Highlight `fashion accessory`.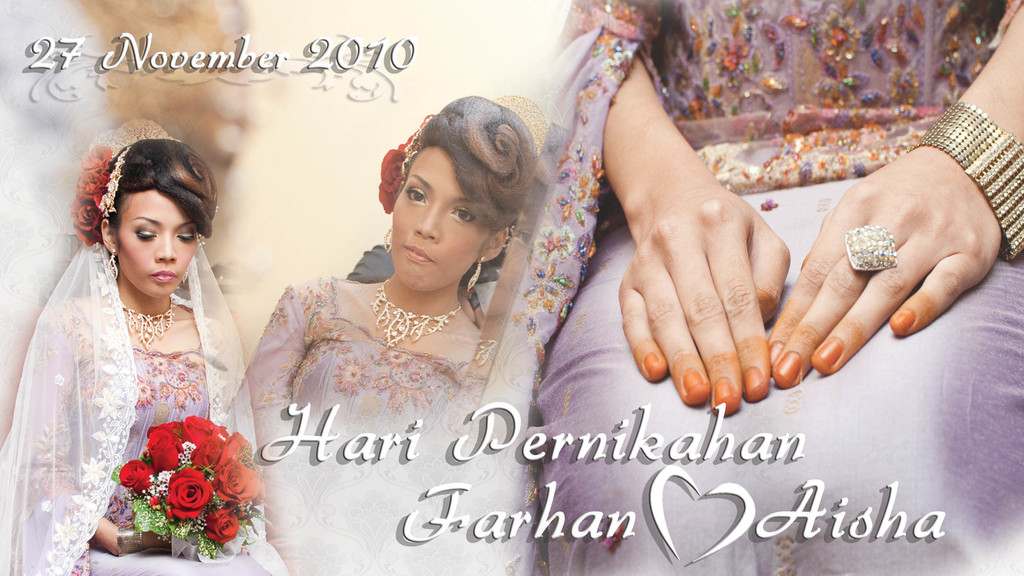
Highlighted region: x1=116 y1=295 x2=179 y2=358.
